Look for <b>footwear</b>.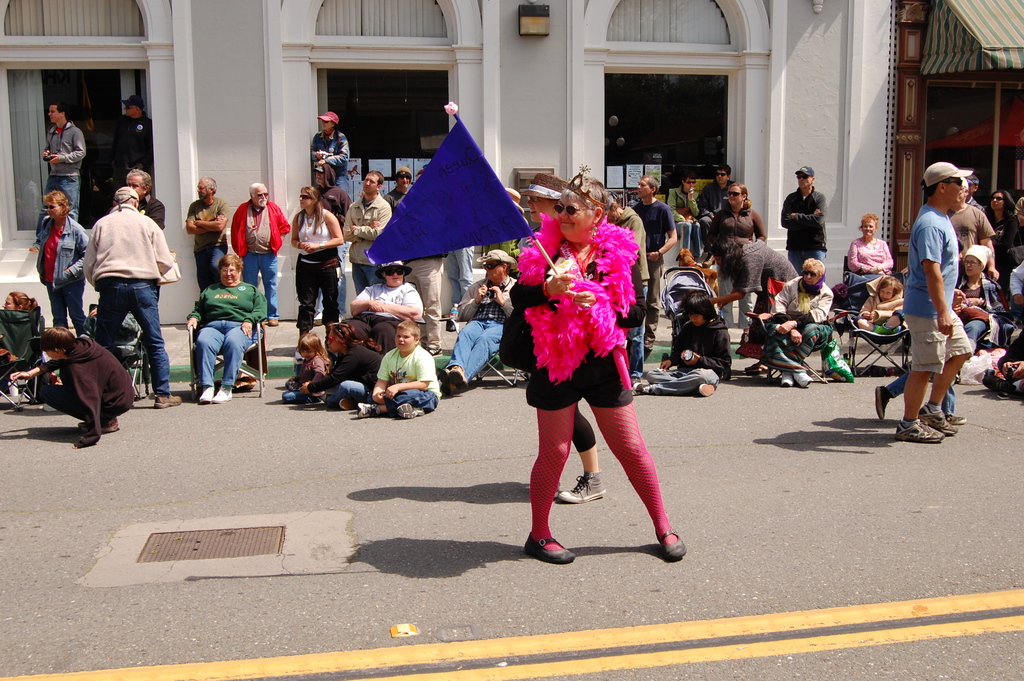
Found: box=[916, 410, 959, 435].
